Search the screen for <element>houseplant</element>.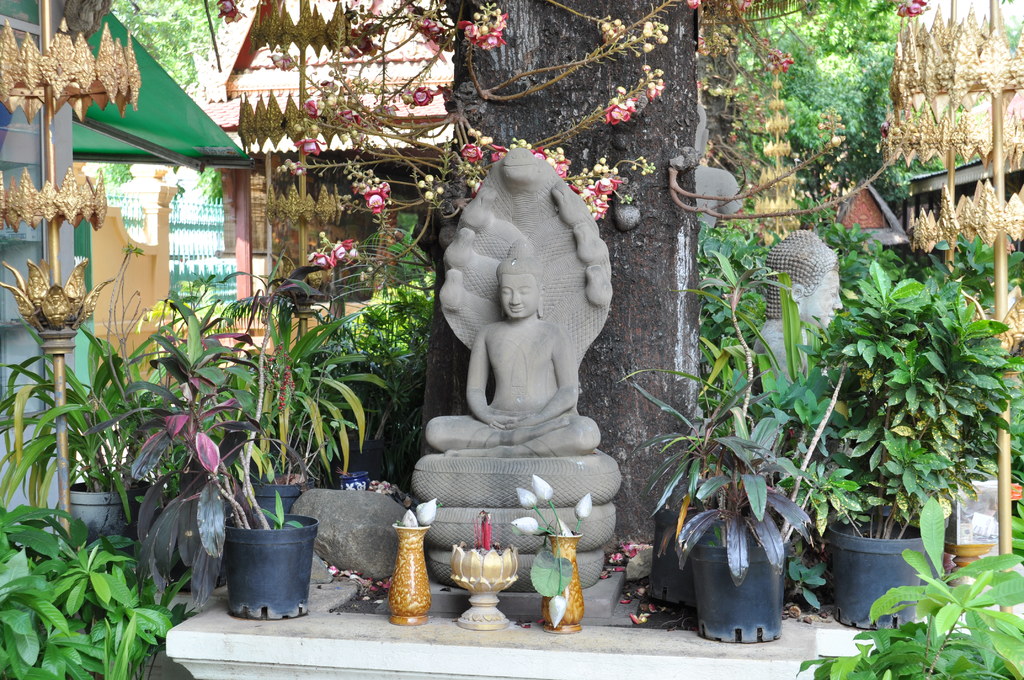
Found at bbox(0, 350, 168, 541).
